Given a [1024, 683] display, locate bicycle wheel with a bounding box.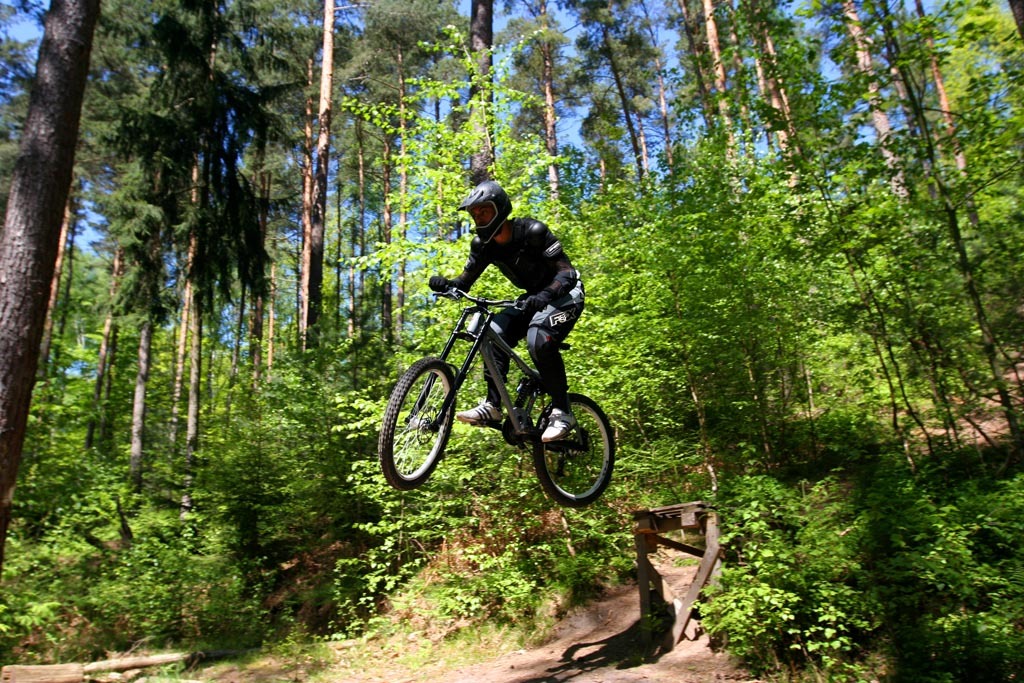
Located: pyautogui.locateOnScreen(531, 387, 607, 509).
